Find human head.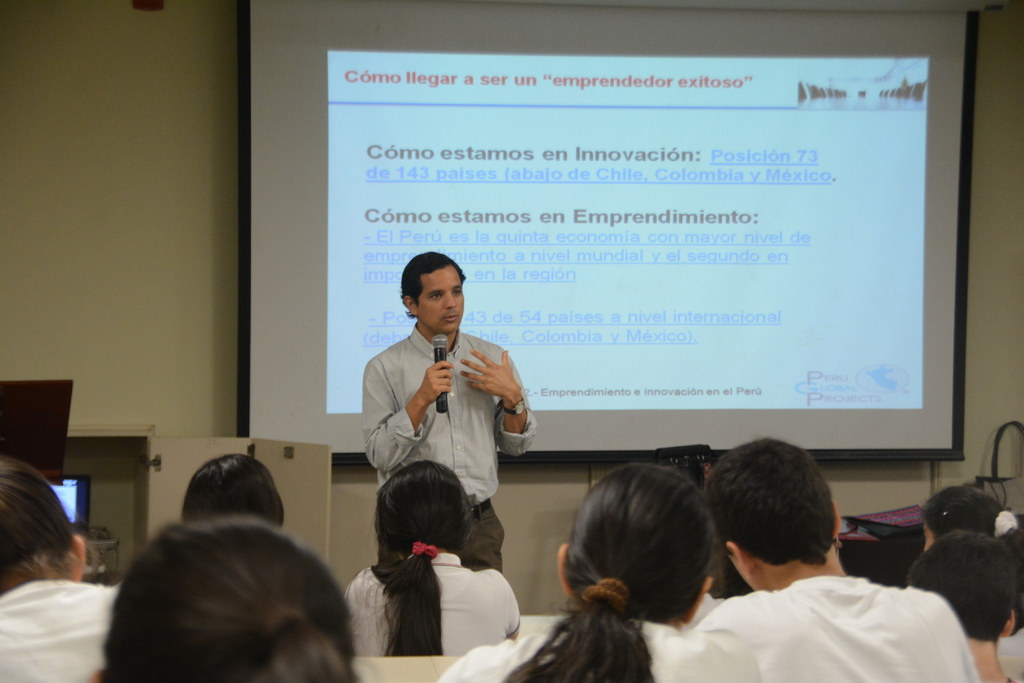
detection(397, 253, 472, 336).
